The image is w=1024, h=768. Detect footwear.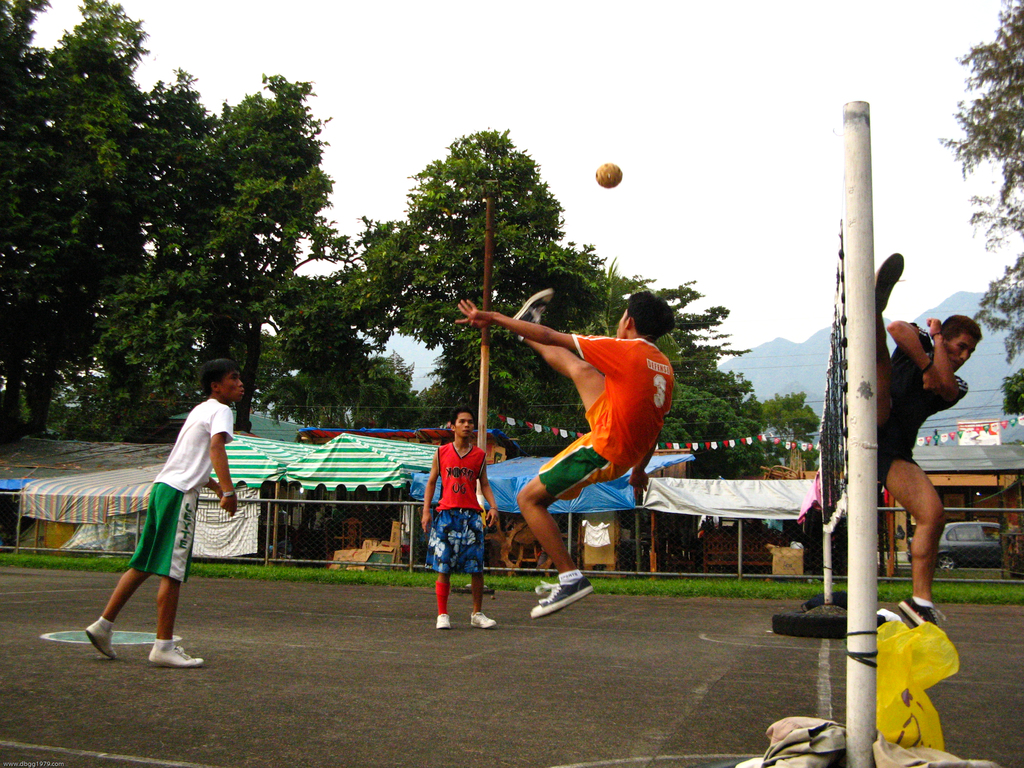
Detection: rect(433, 613, 451, 630).
